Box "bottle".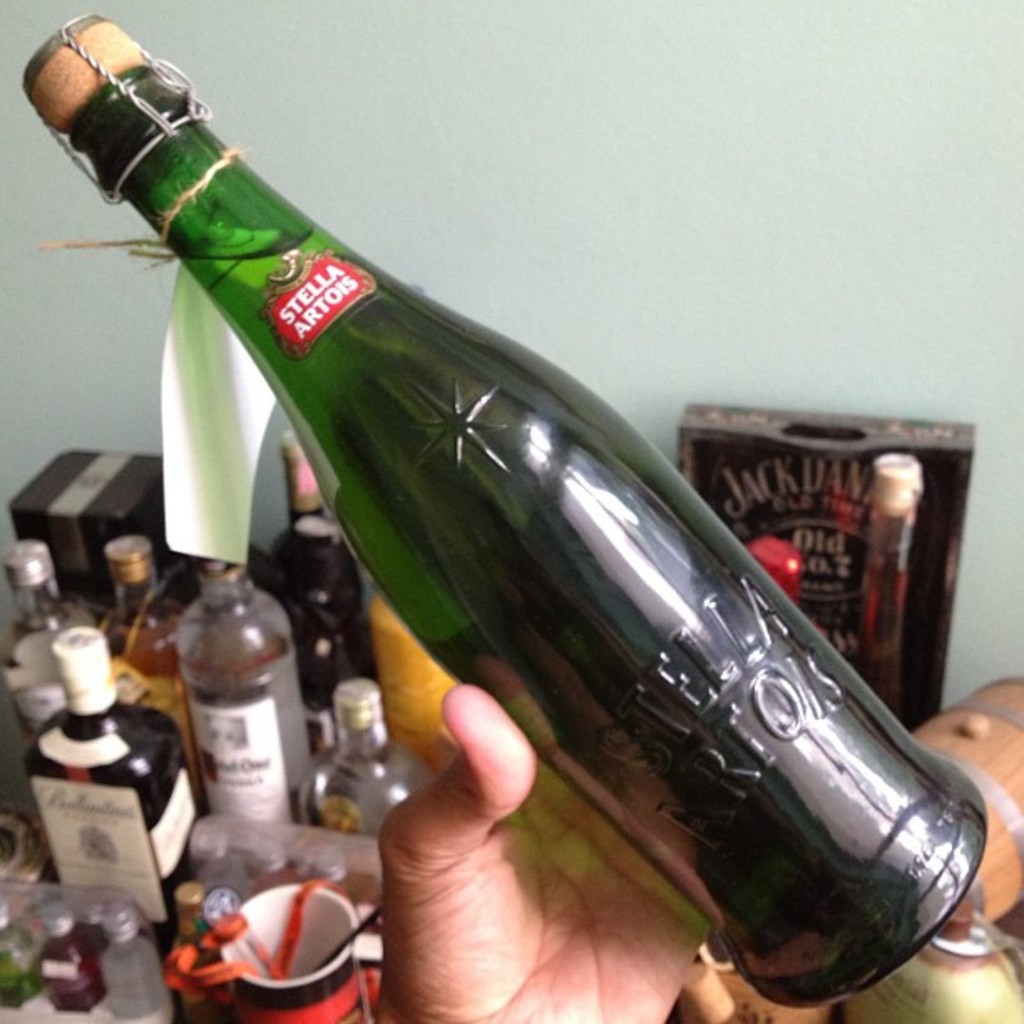
box(293, 676, 440, 853).
